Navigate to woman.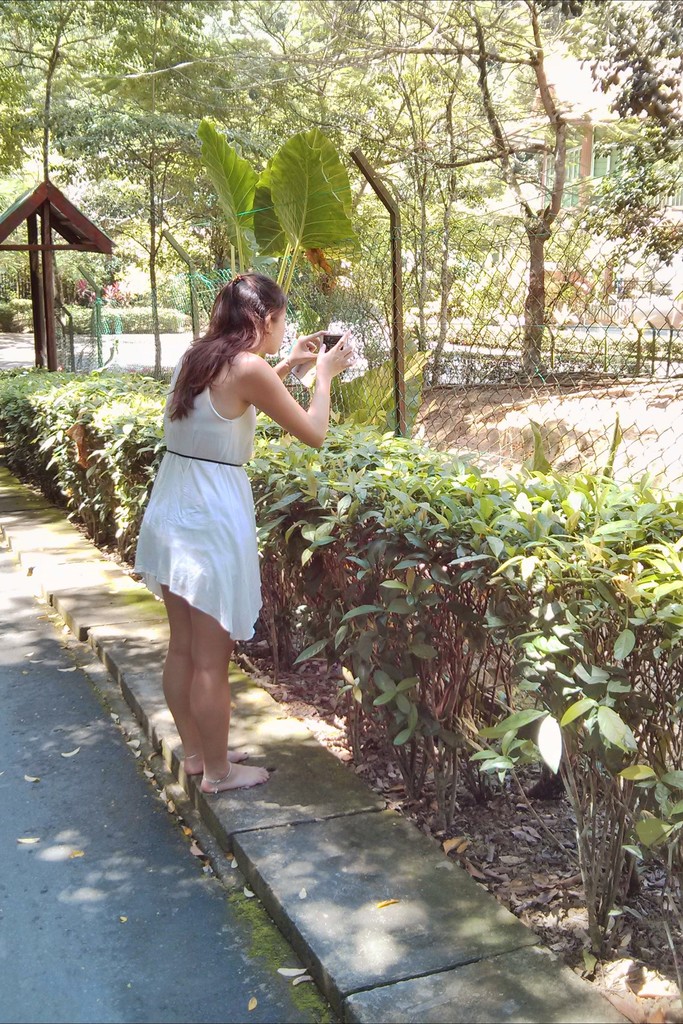
Navigation target: 128:267:317:740.
